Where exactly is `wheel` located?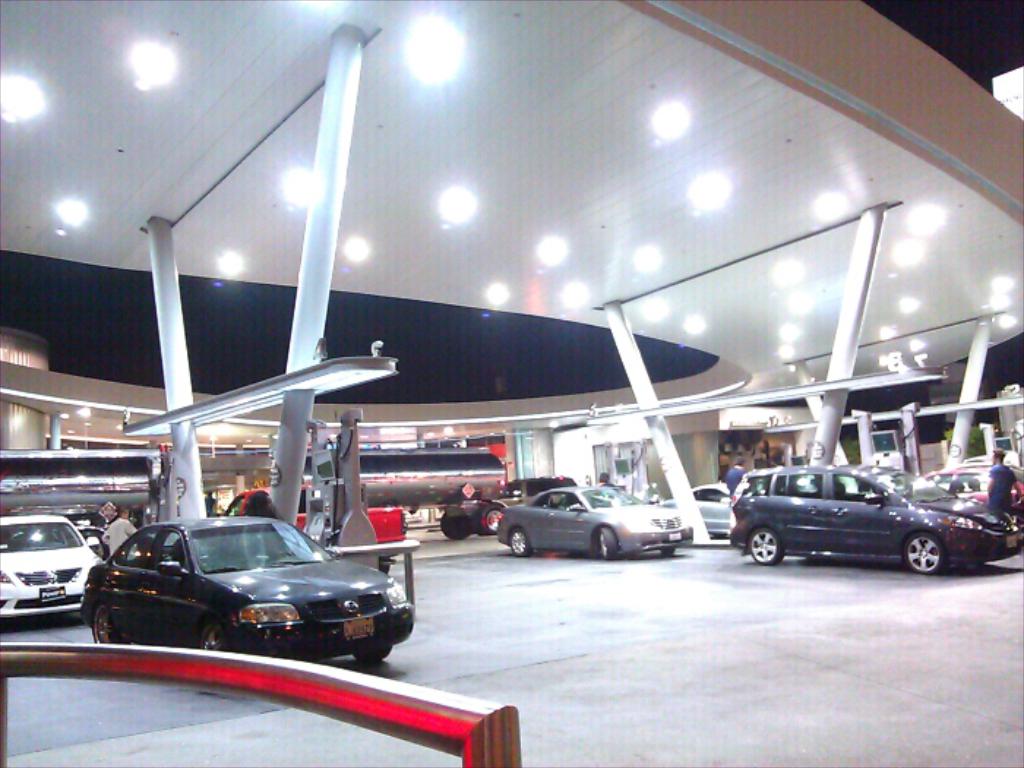
Its bounding box is 79:587:92:630.
